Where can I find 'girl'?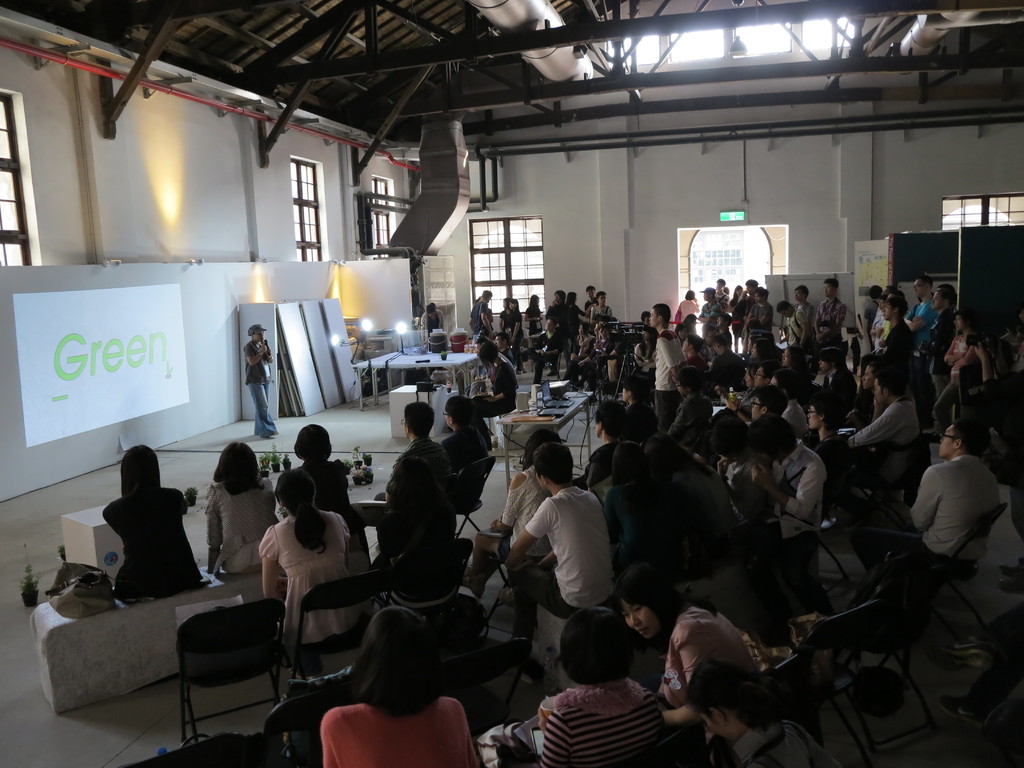
You can find it at {"left": 579, "top": 394, "right": 630, "bottom": 495}.
